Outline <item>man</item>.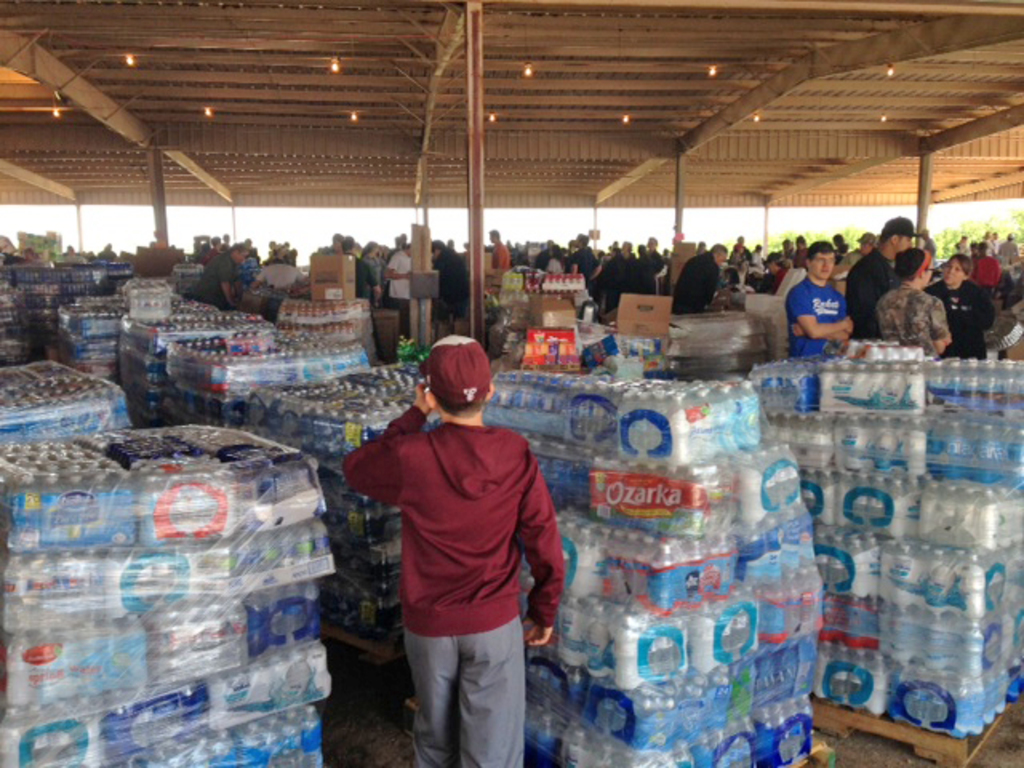
Outline: rect(995, 230, 1021, 267).
